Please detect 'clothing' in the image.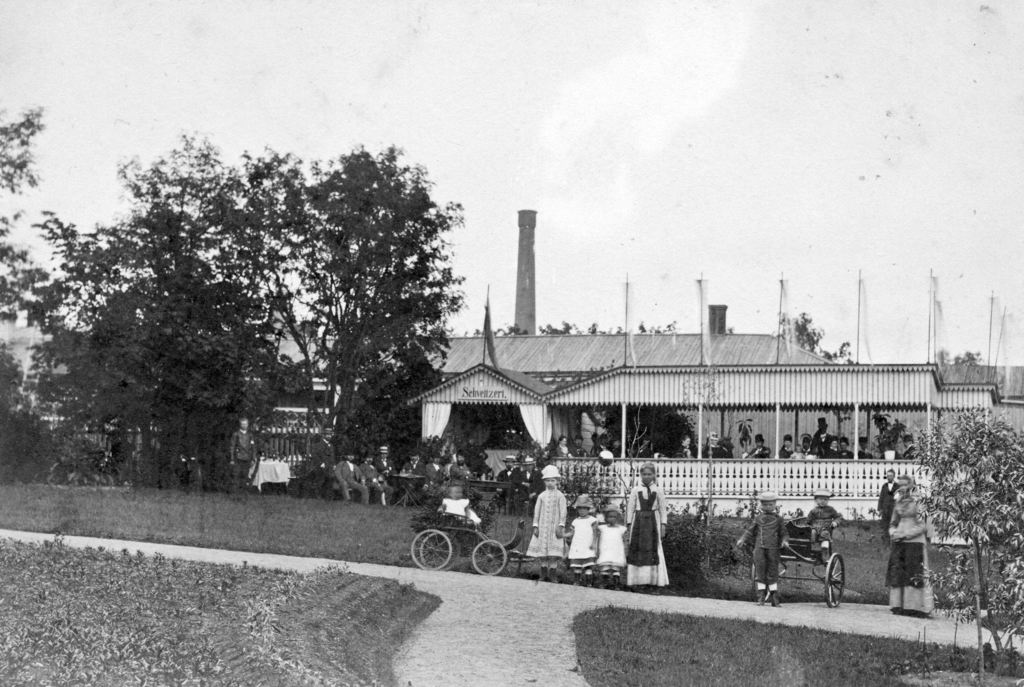
623, 480, 668, 588.
